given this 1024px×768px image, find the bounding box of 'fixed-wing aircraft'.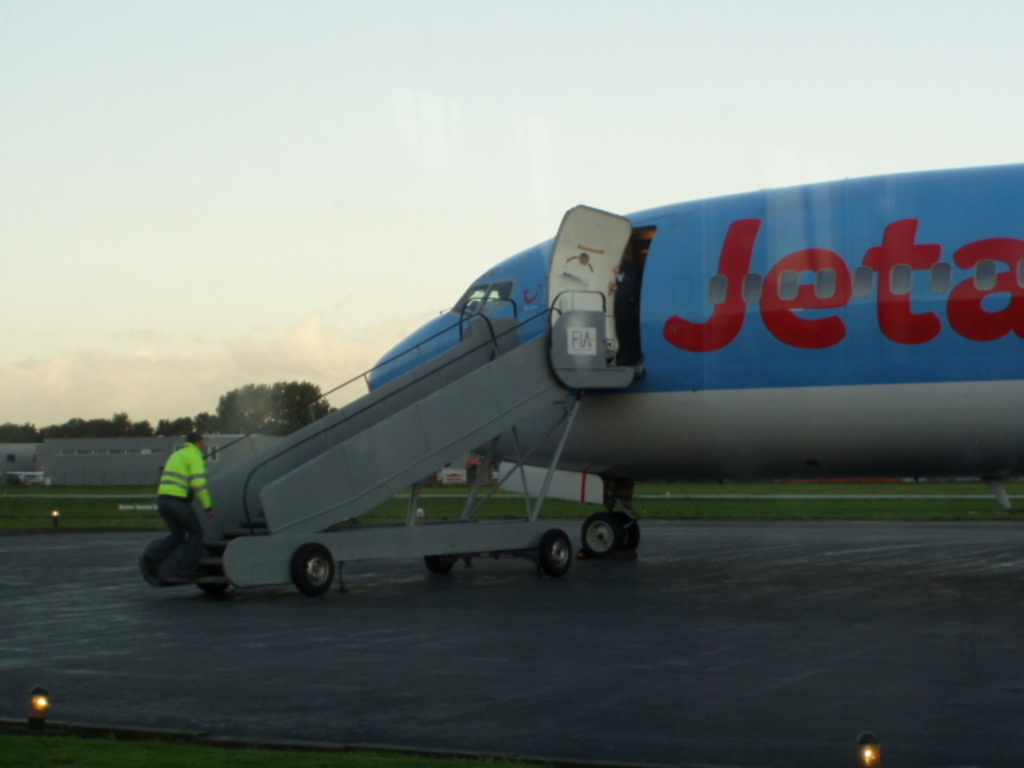
(10, 469, 50, 490).
